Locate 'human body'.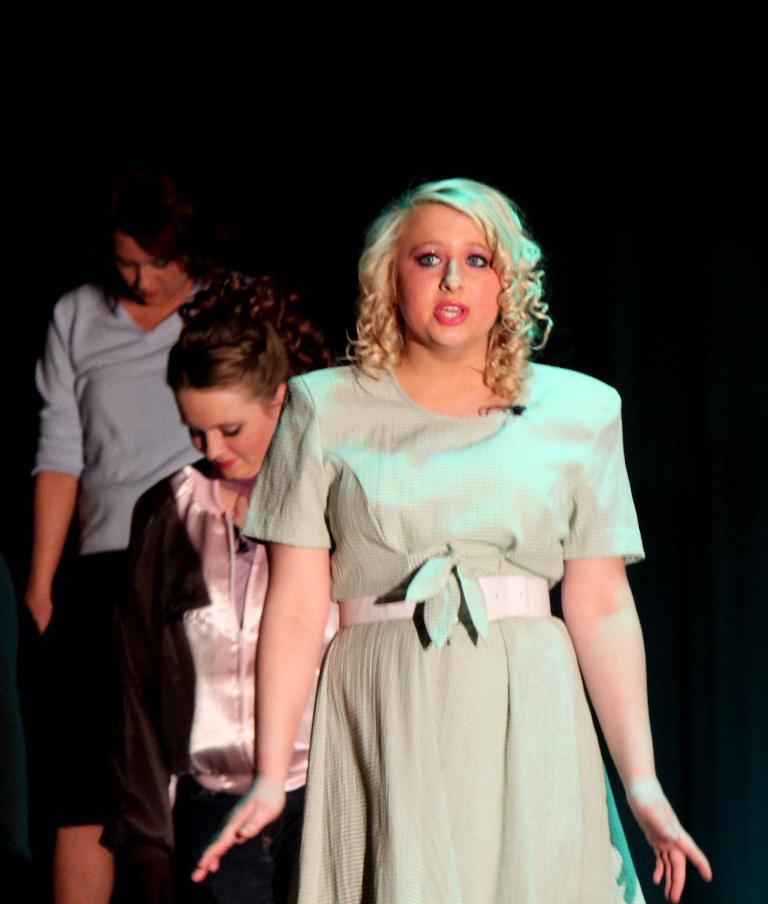
Bounding box: {"left": 246, "top": 194, "right": 646, "bottom": 903}.
